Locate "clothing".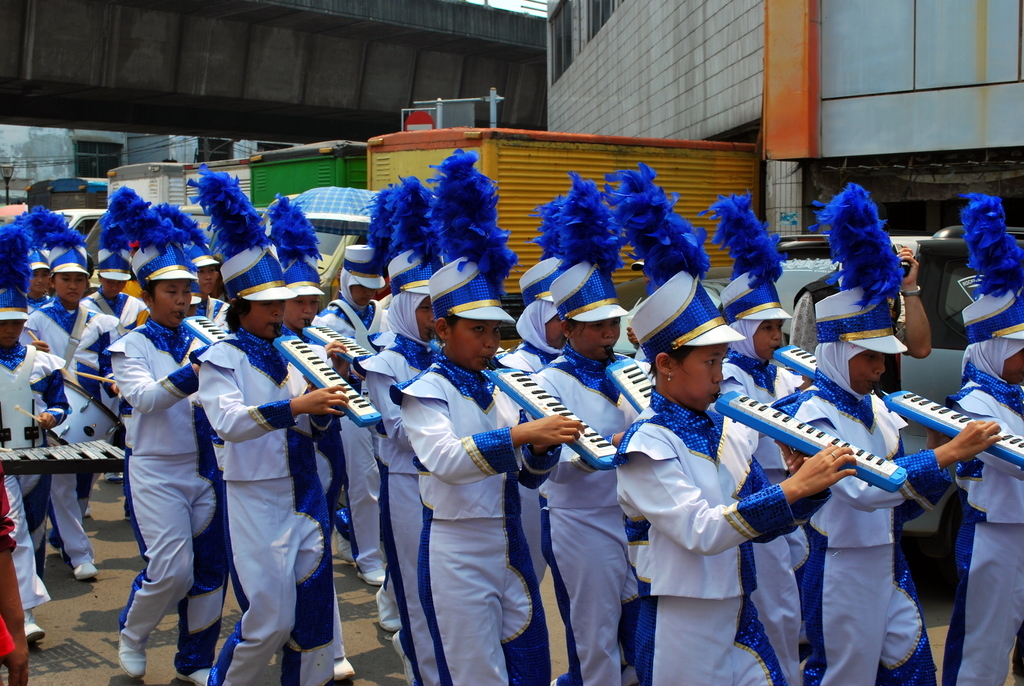
Bounding box: select_region(88, 299, 152, 327).
